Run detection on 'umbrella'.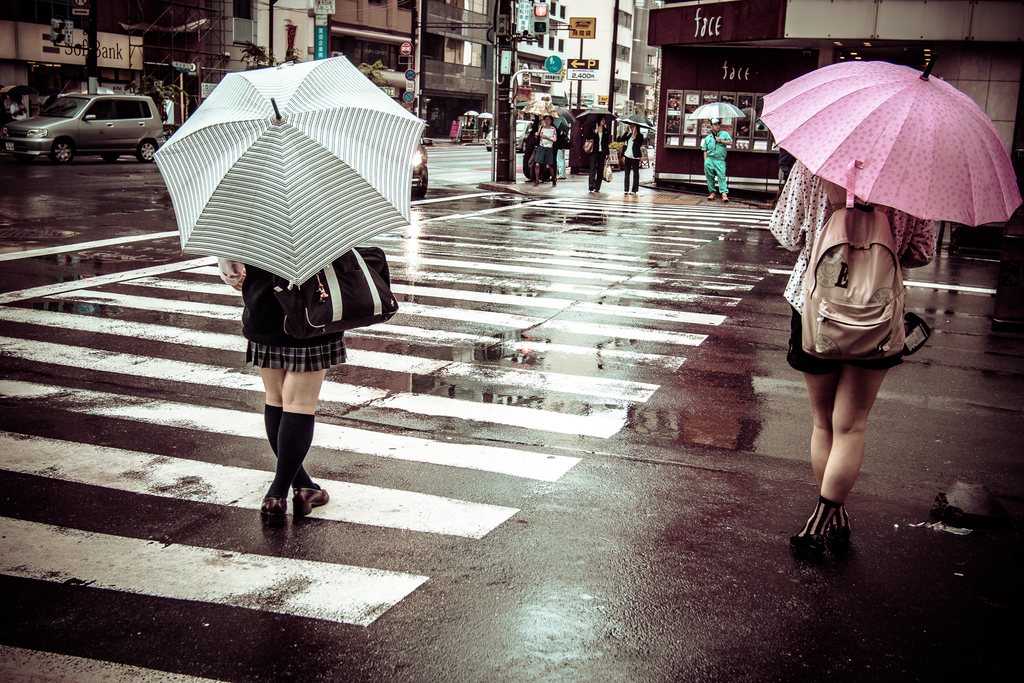
Result: 755:59:1021:228.
